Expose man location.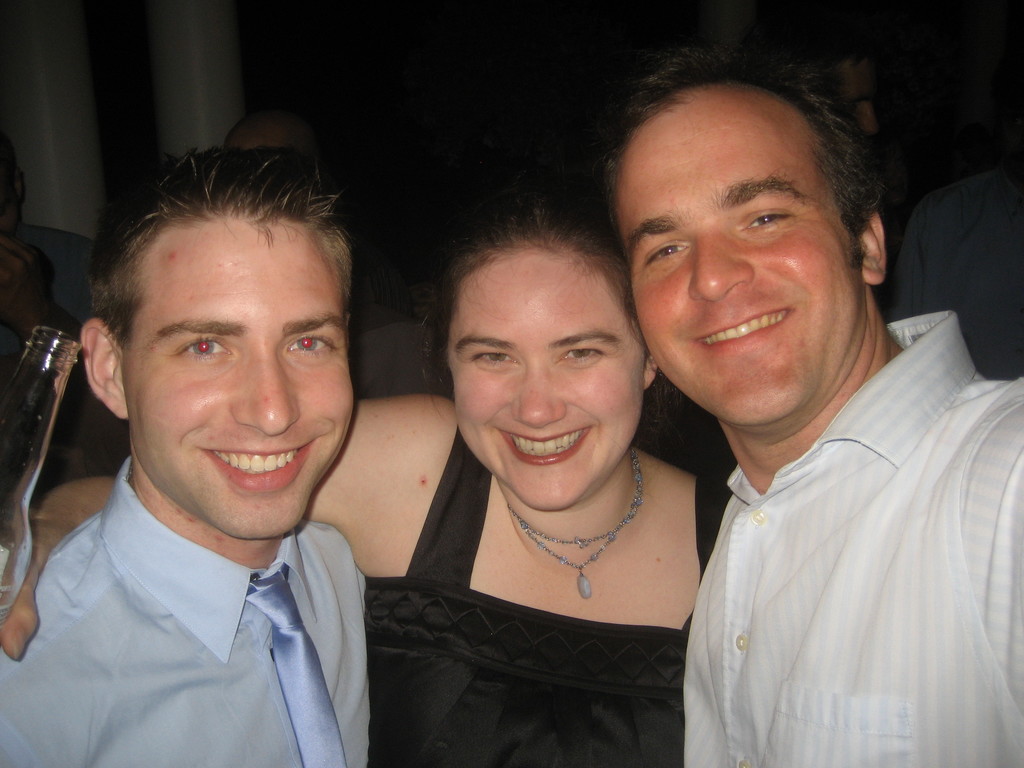
Exposed at bbox=(803, 53, 877, 148).
